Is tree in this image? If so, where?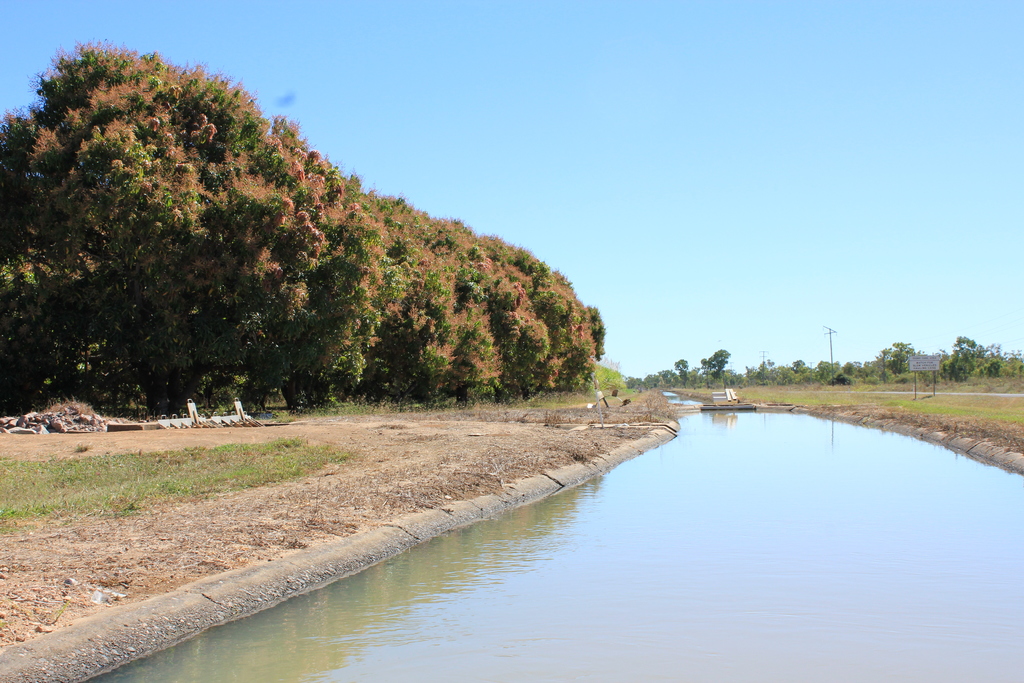
Yes, at [677, 353, 696, 390].
